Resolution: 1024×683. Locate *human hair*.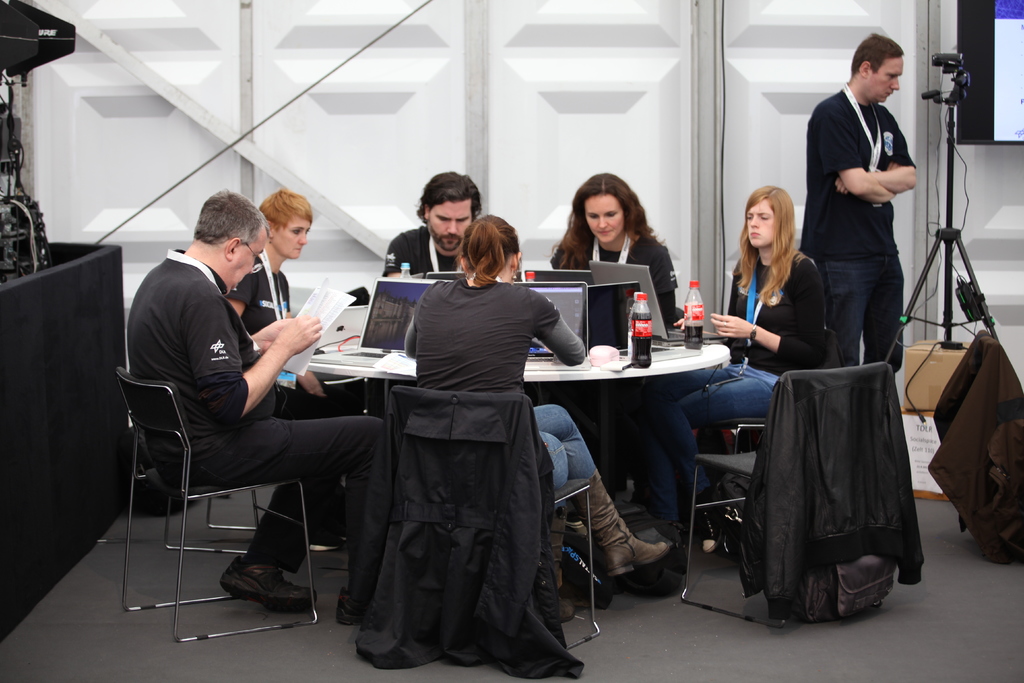
pyautogui.locateOnScreen(733, 184, 802, 306).
